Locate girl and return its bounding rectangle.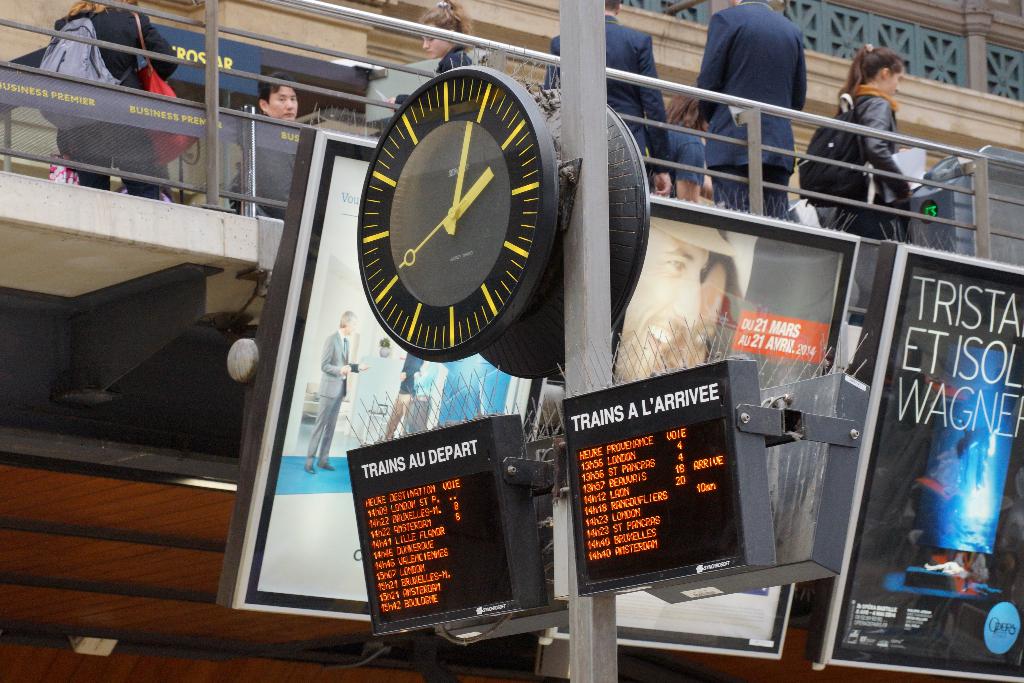
Rect(387, 0, 477, 124).
